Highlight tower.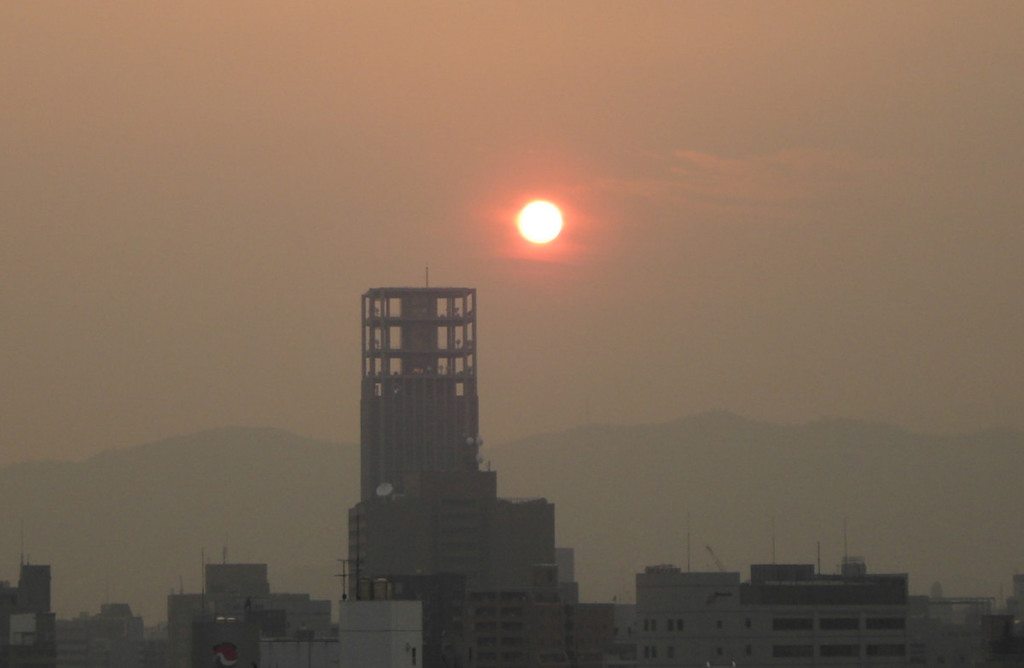
Highlighted region: (left=358, top=491, right=559, bottom=667).
